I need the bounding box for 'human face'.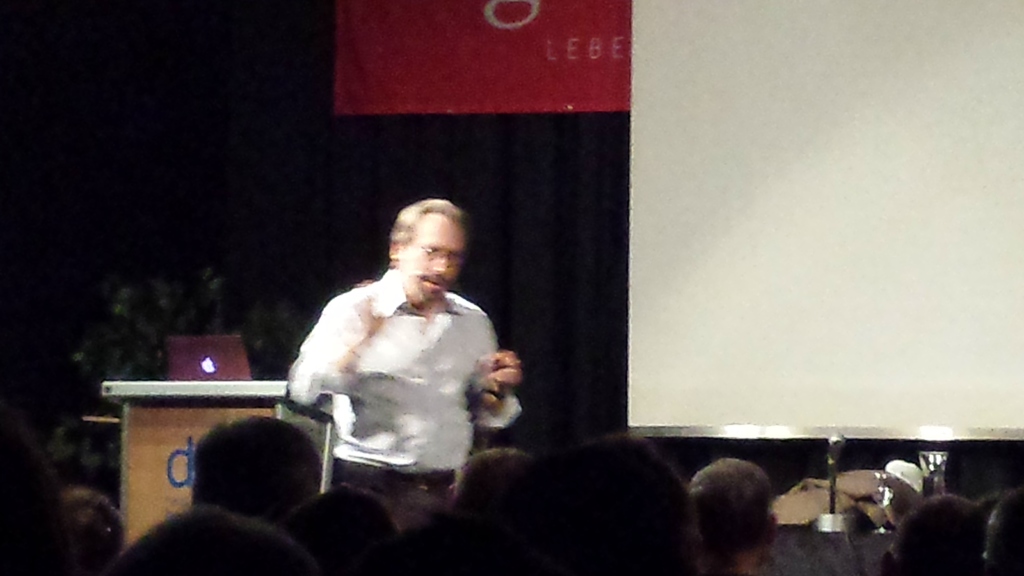
Here it is: bbox=(401, 216, 461, 305).
